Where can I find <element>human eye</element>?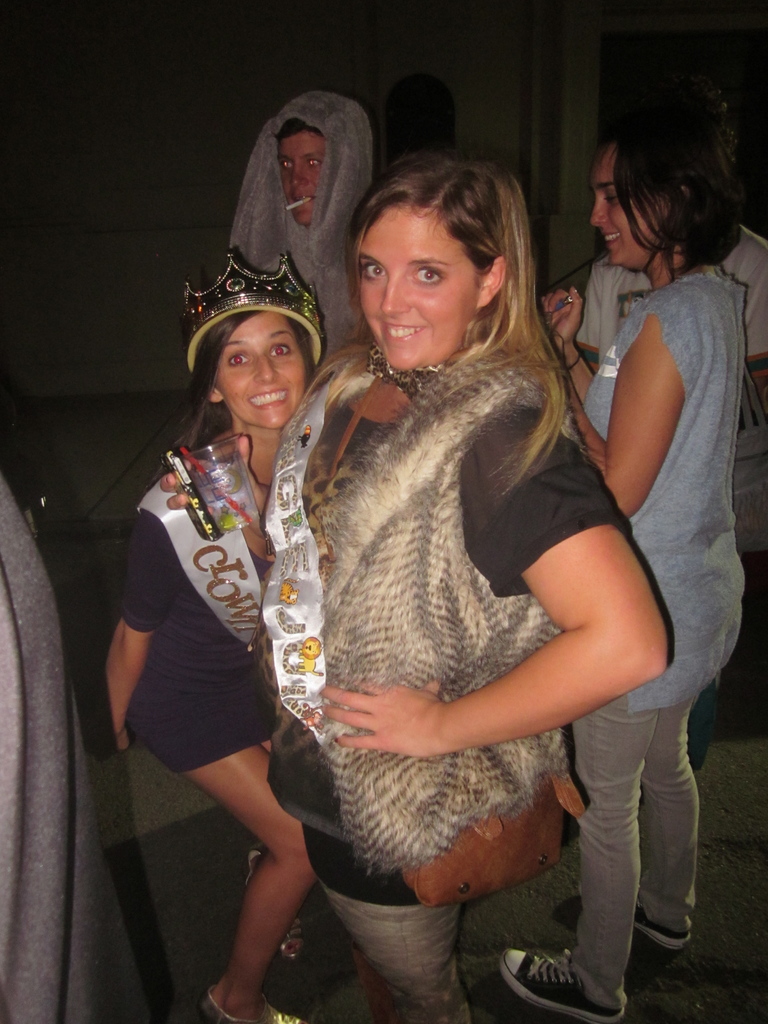
You can find it at [267, 340, 295, 358].
